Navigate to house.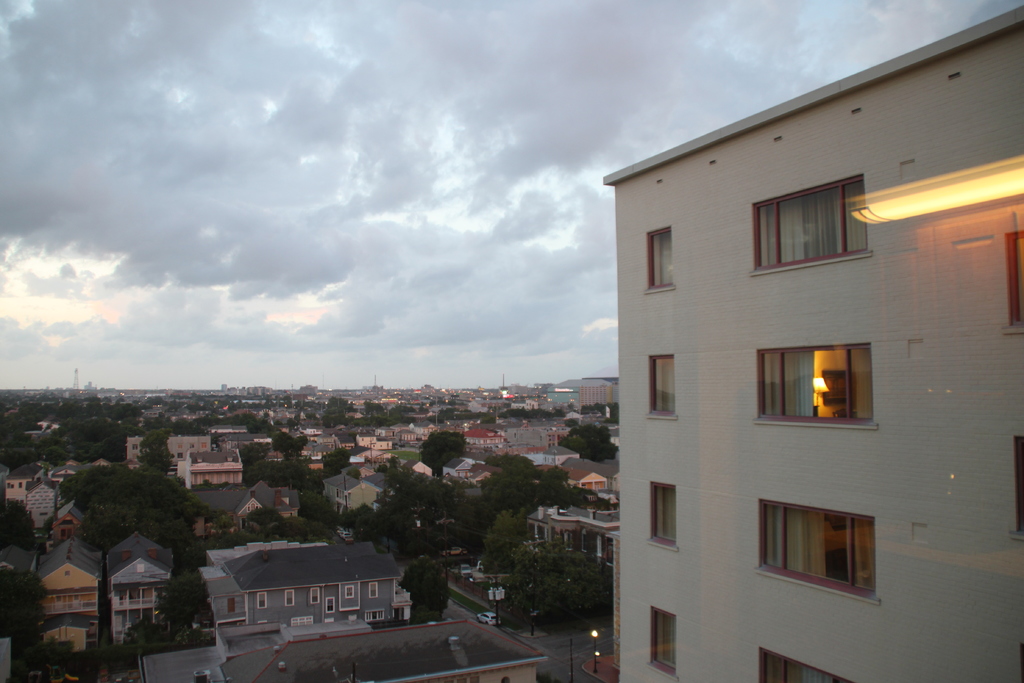
Navigation target: [left=600, top=0, right=1023, bottom=662].
